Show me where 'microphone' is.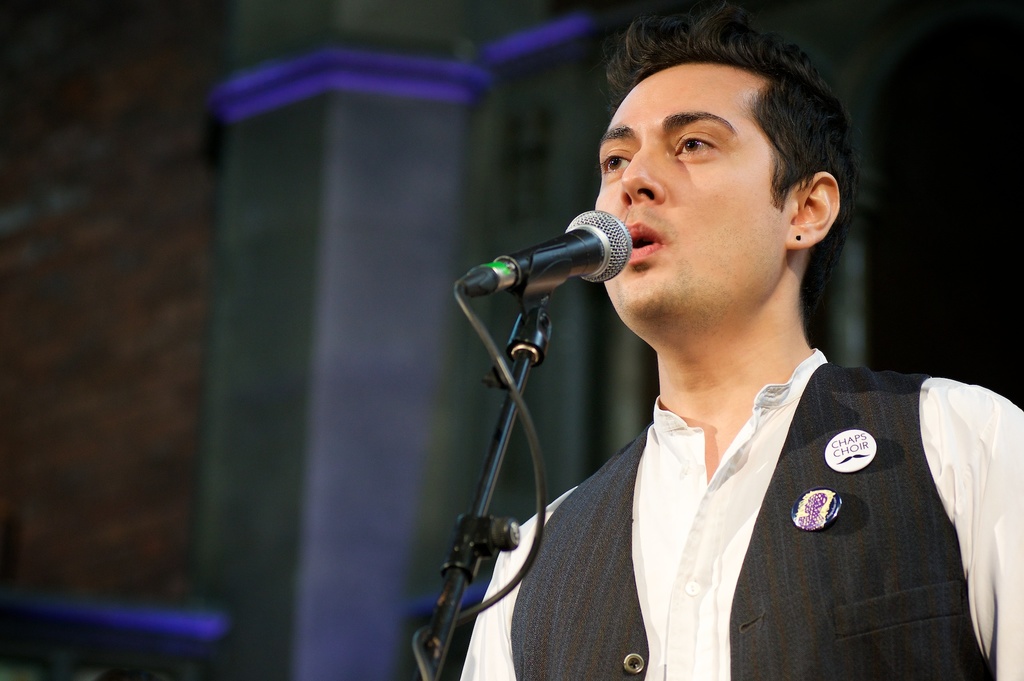
'microphone' is at (left=439, top=210, right=637, bottom=299).
